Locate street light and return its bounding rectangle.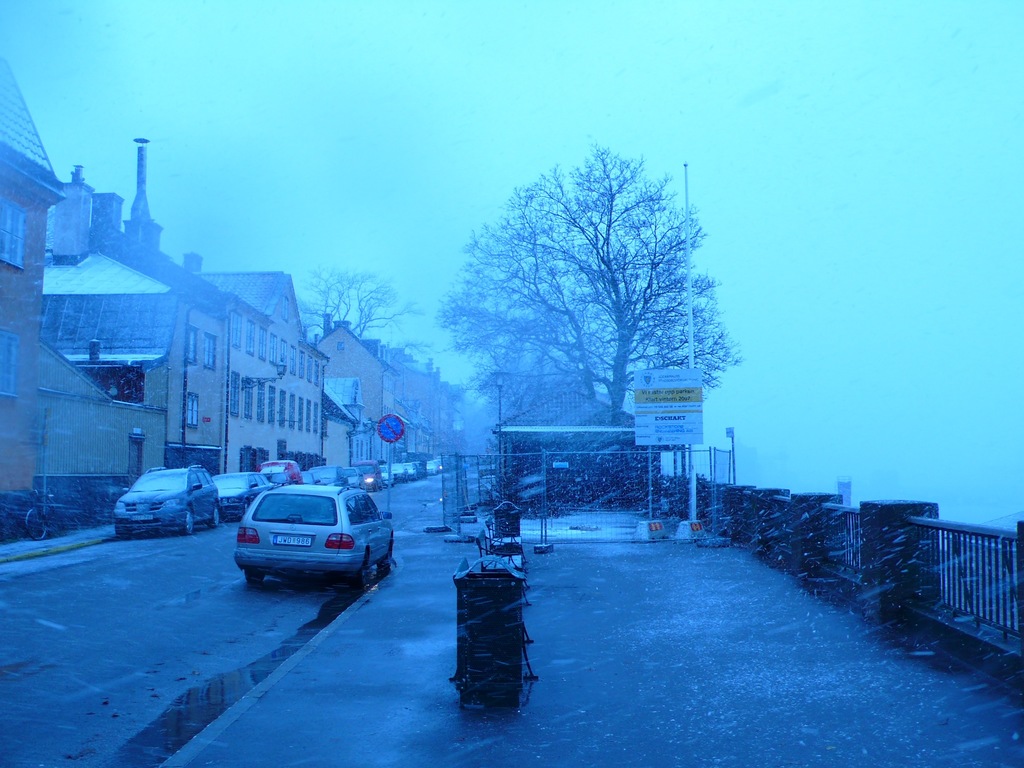
[x1=495, y1=372, x2=512, y2=463].
